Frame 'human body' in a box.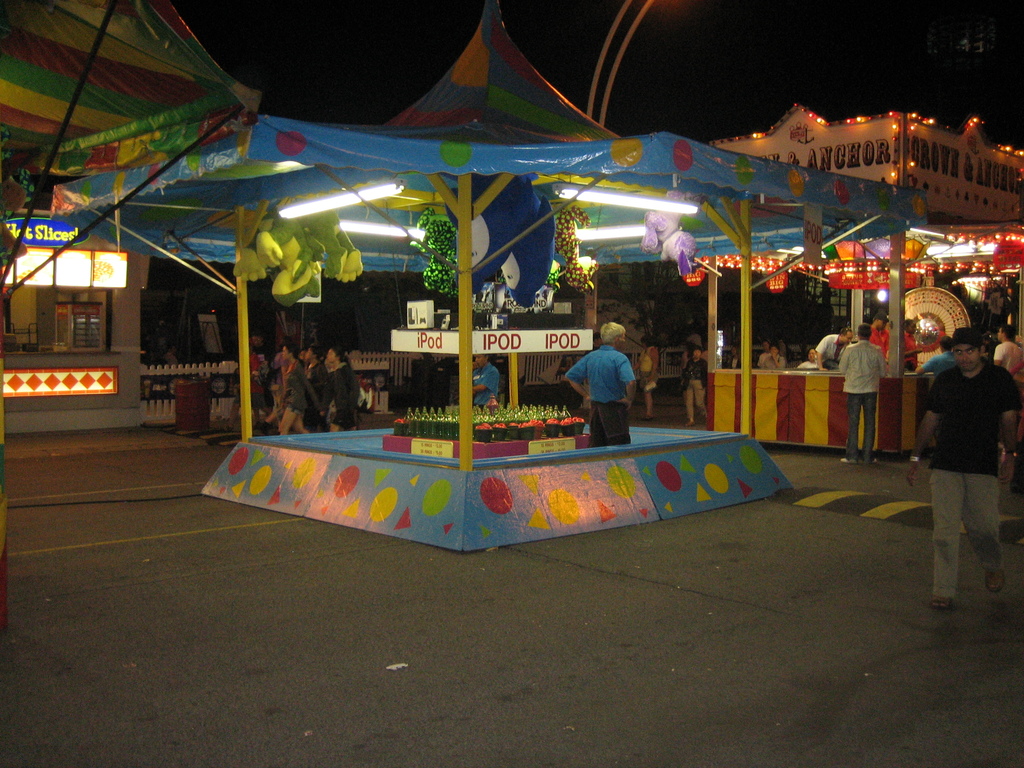
rect(470, 362, 500, 409).
